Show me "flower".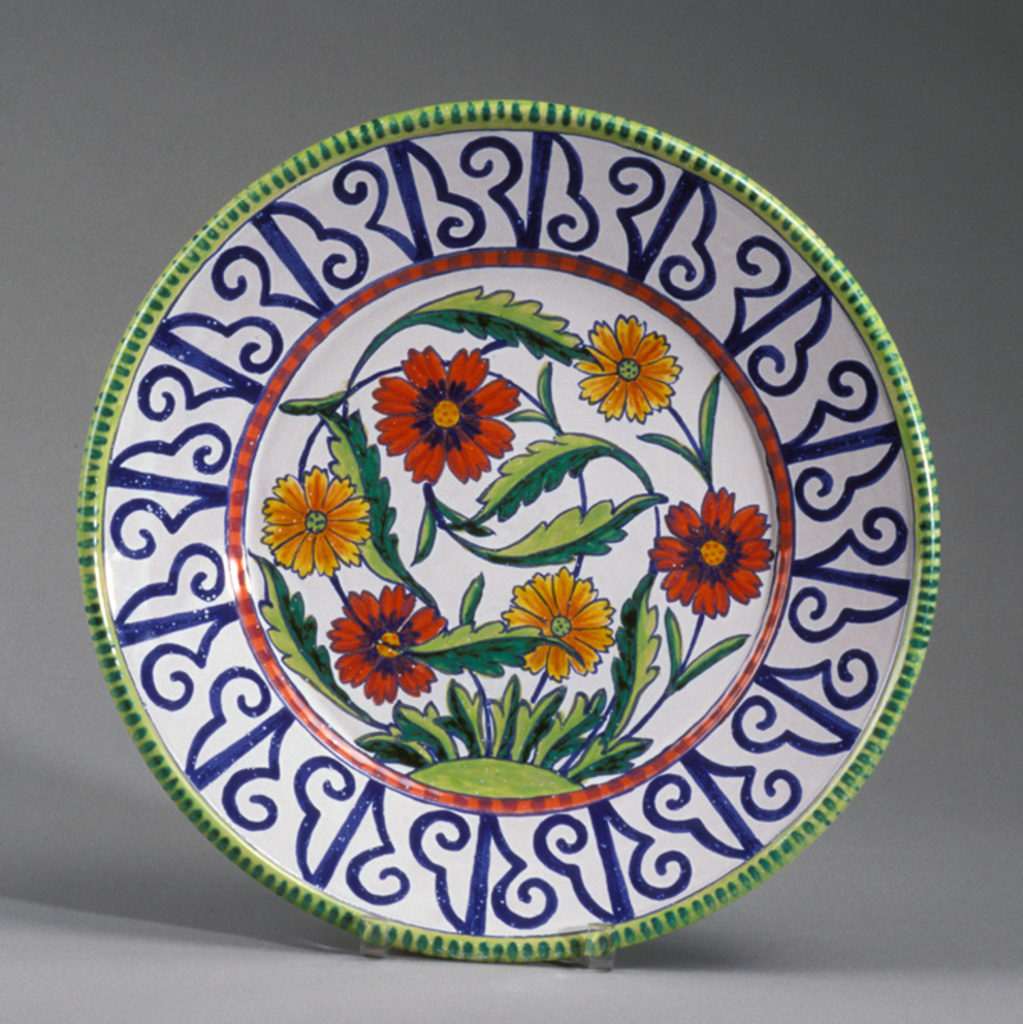
"flower" is here: bbox=(366, 353, 524, 480).
